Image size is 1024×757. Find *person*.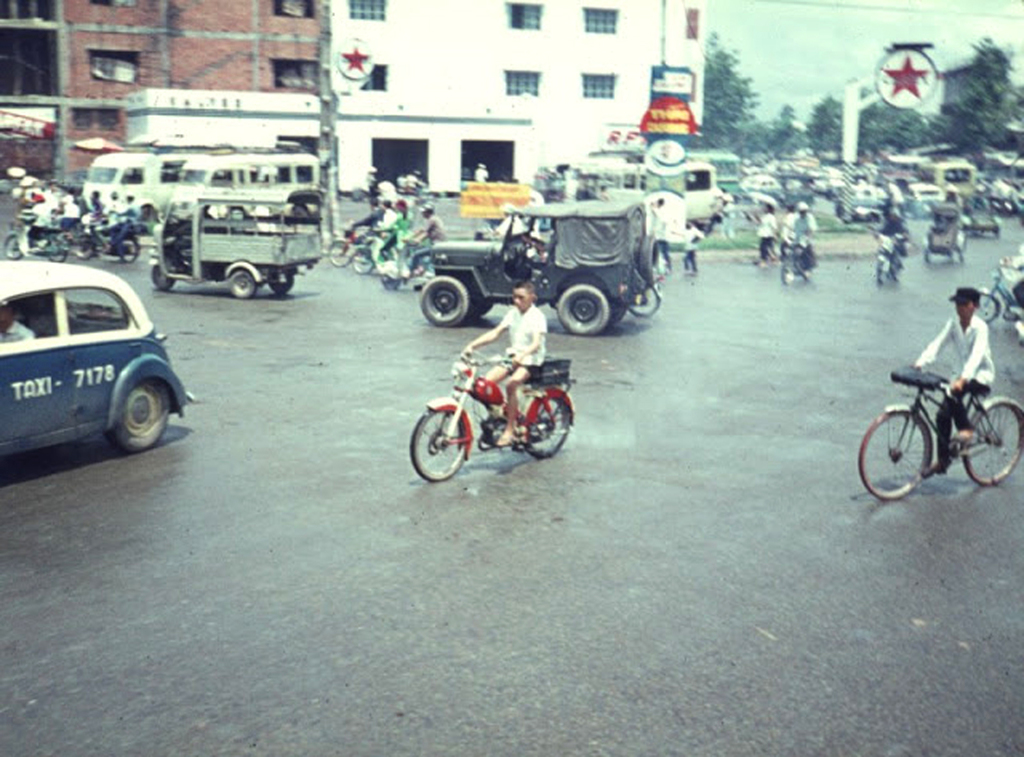
[left=456, top=282, right=548, bottom=454].
